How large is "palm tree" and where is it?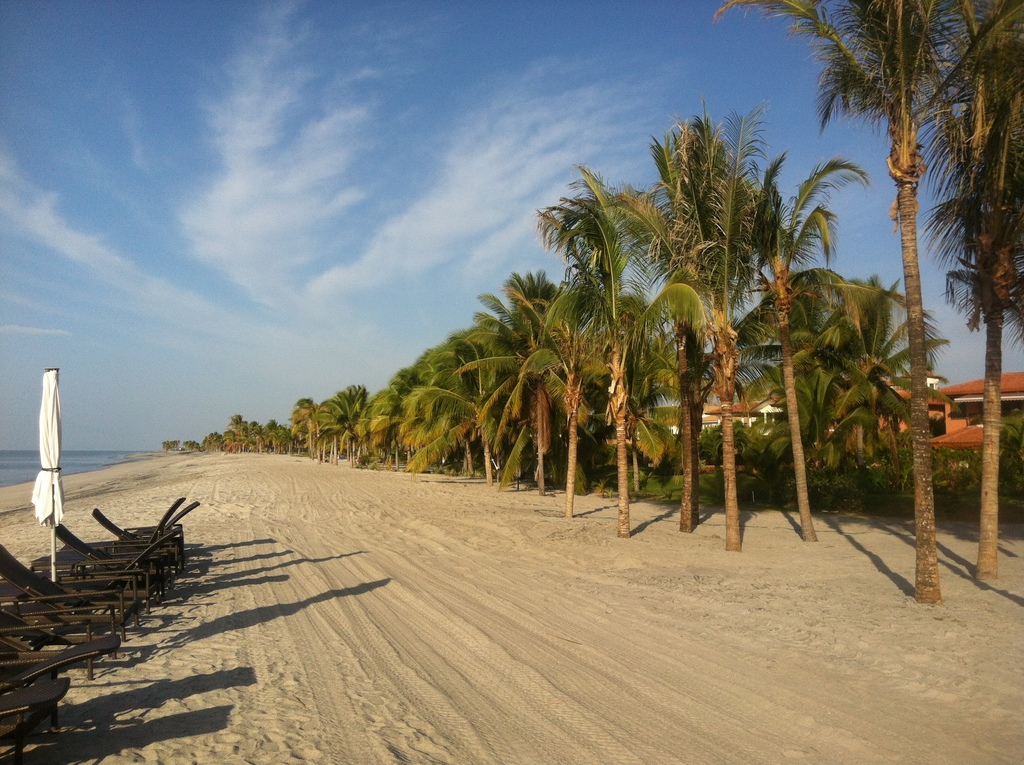
Bounding box: x1=400, y1=356, x2=471, y2=453.
